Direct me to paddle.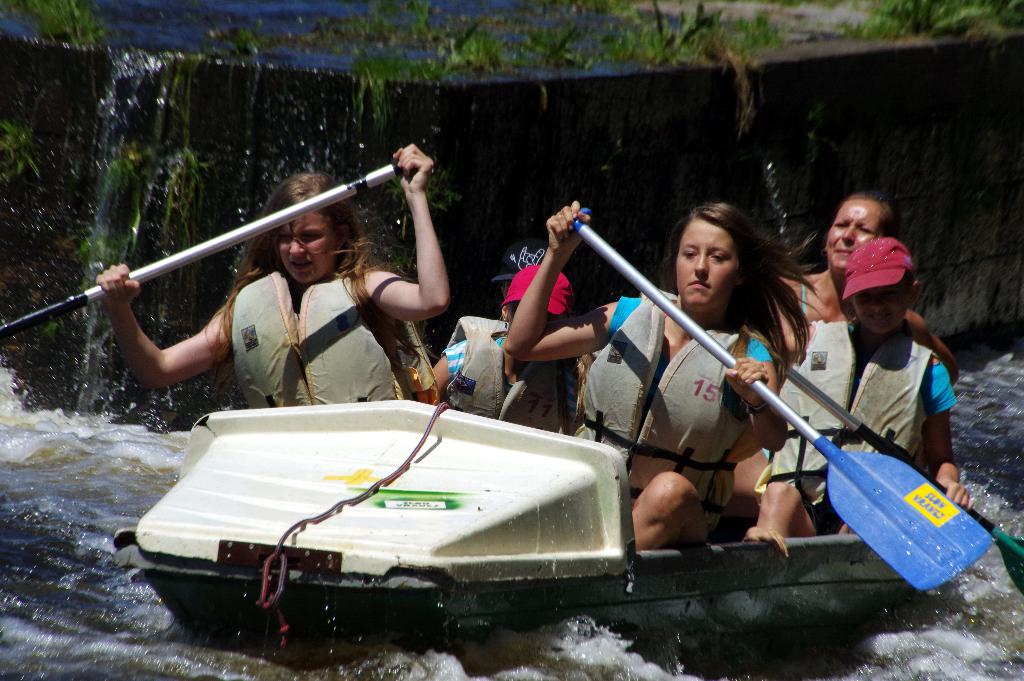
Direction: detection(577, 210, 995, 589).
